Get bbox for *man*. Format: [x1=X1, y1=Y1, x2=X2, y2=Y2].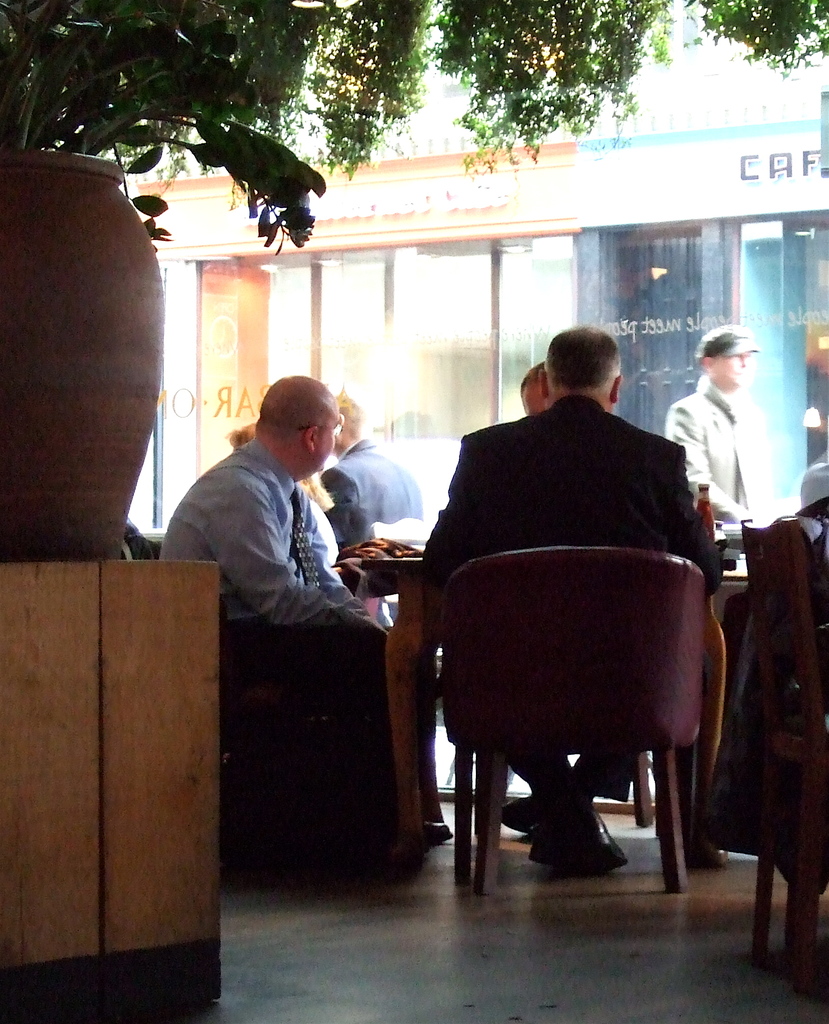
[x1=159, y1=369, x2=383, y2=640].
